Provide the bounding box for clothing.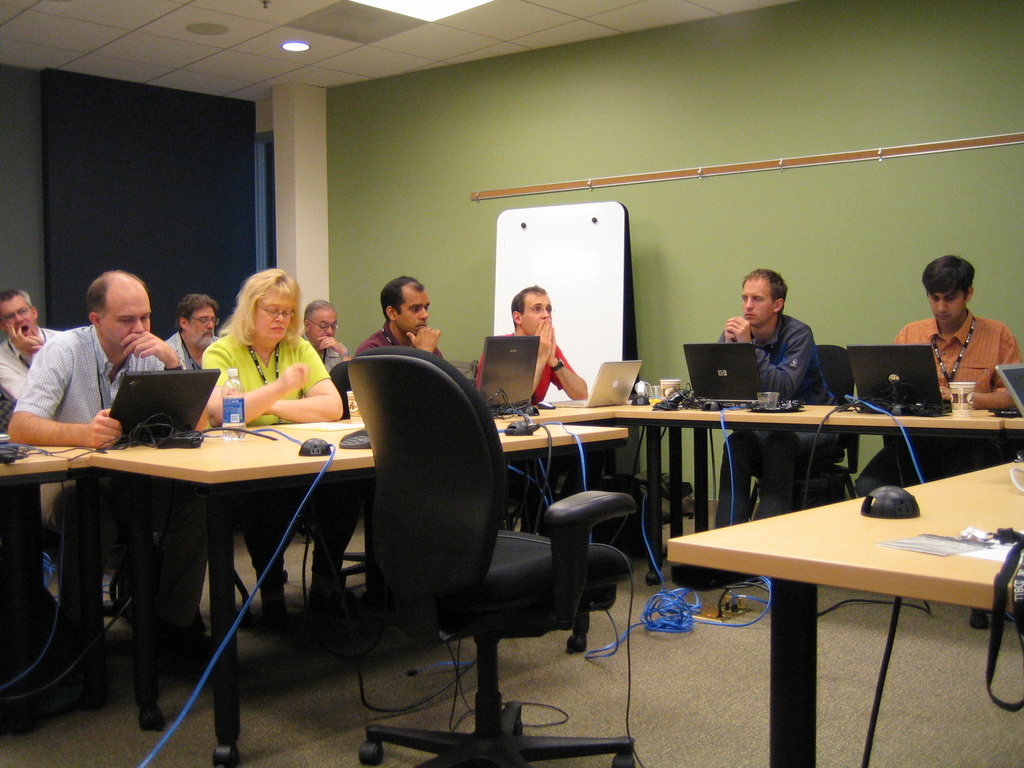
bbox(163, 331, 219, 373).
